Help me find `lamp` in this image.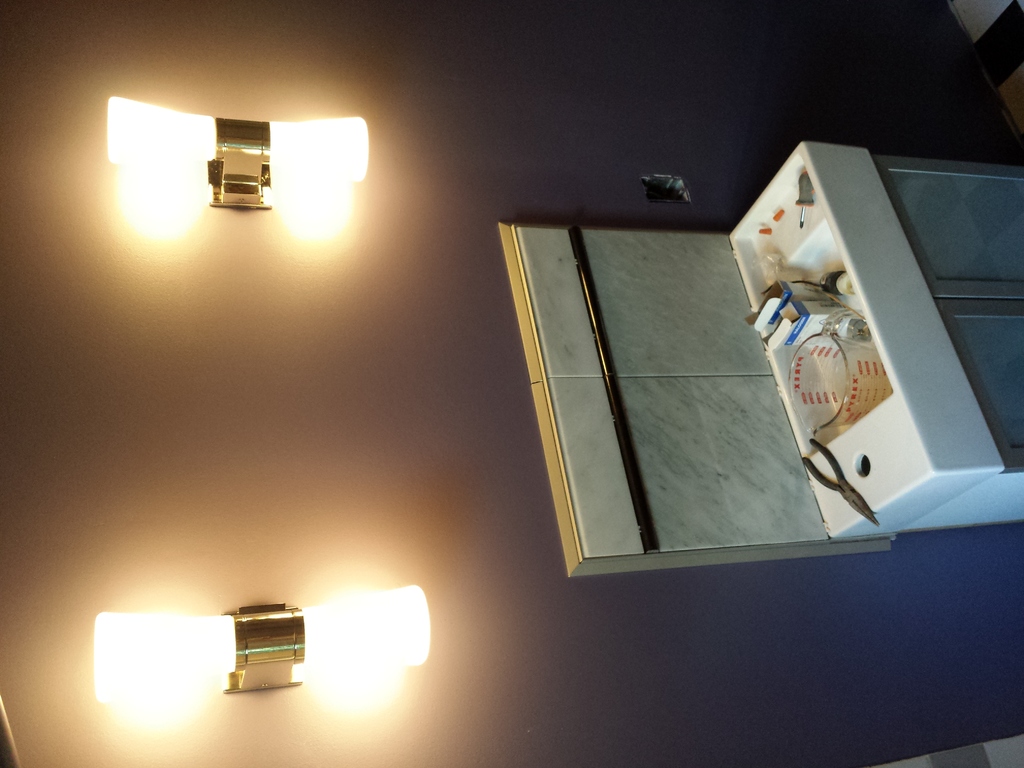
Found it: crop(91, 580, 430, 712).
